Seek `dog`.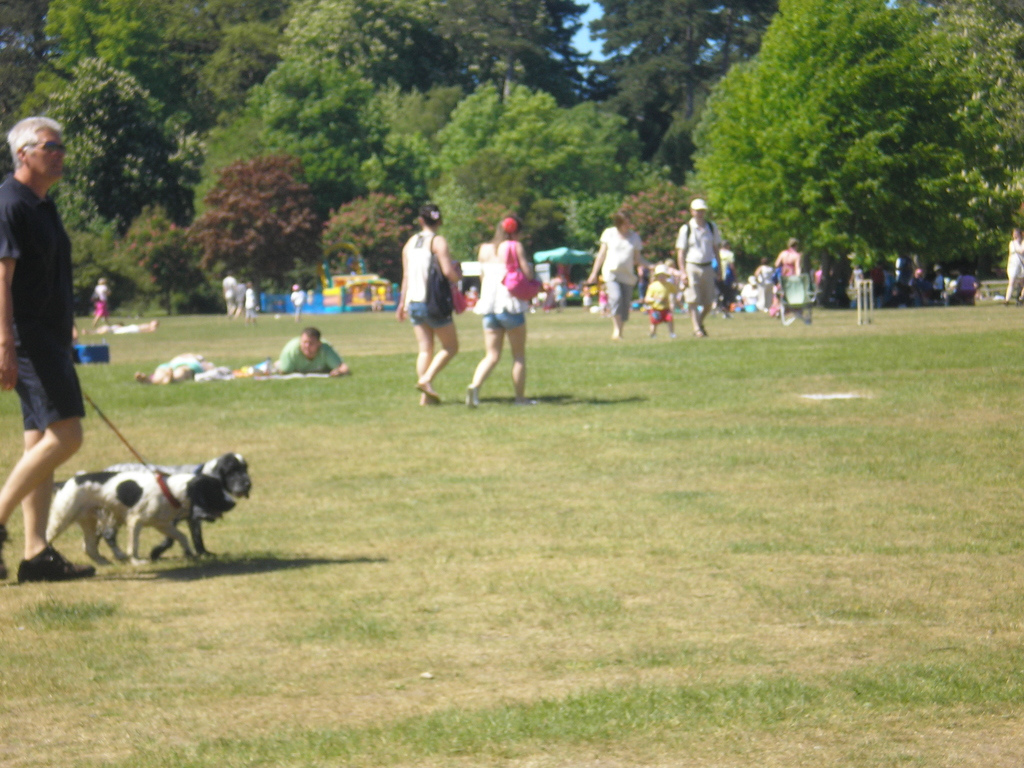
locate(44, 471, 234, 569).
